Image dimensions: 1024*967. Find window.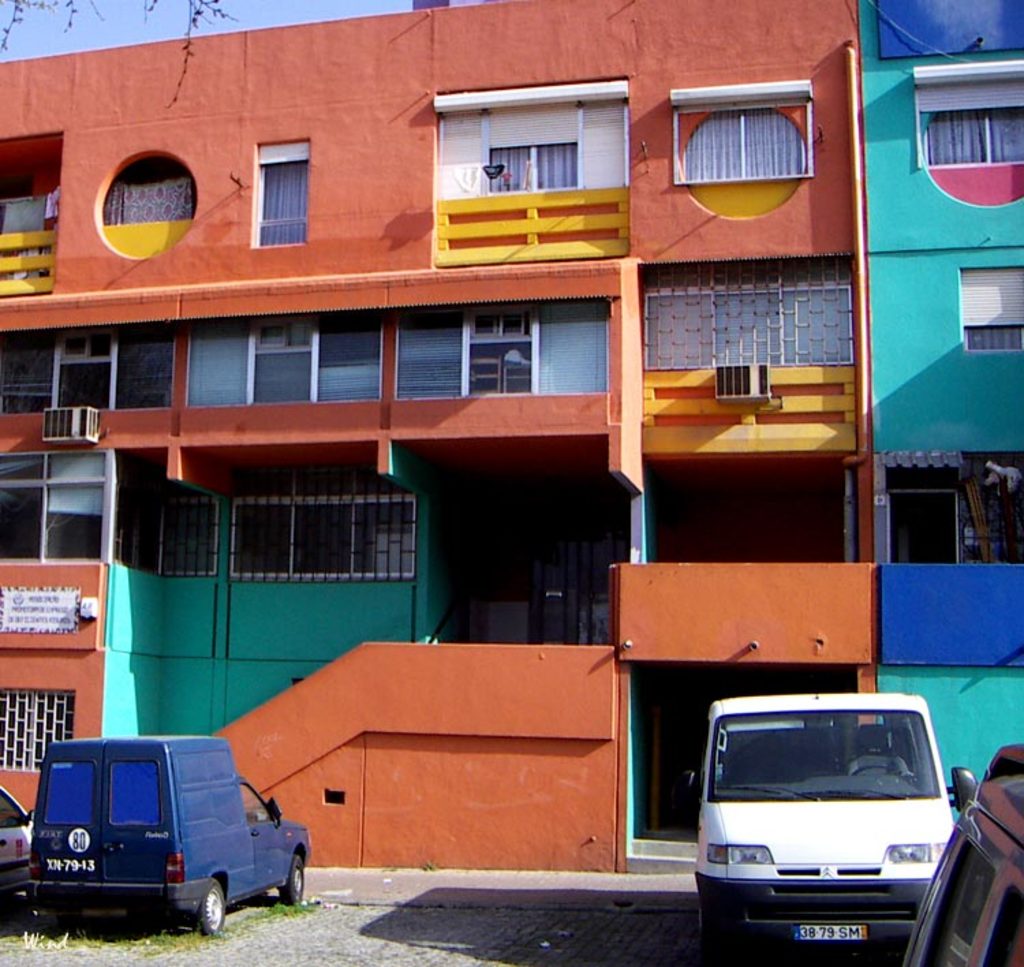
916:57:1023:212.
